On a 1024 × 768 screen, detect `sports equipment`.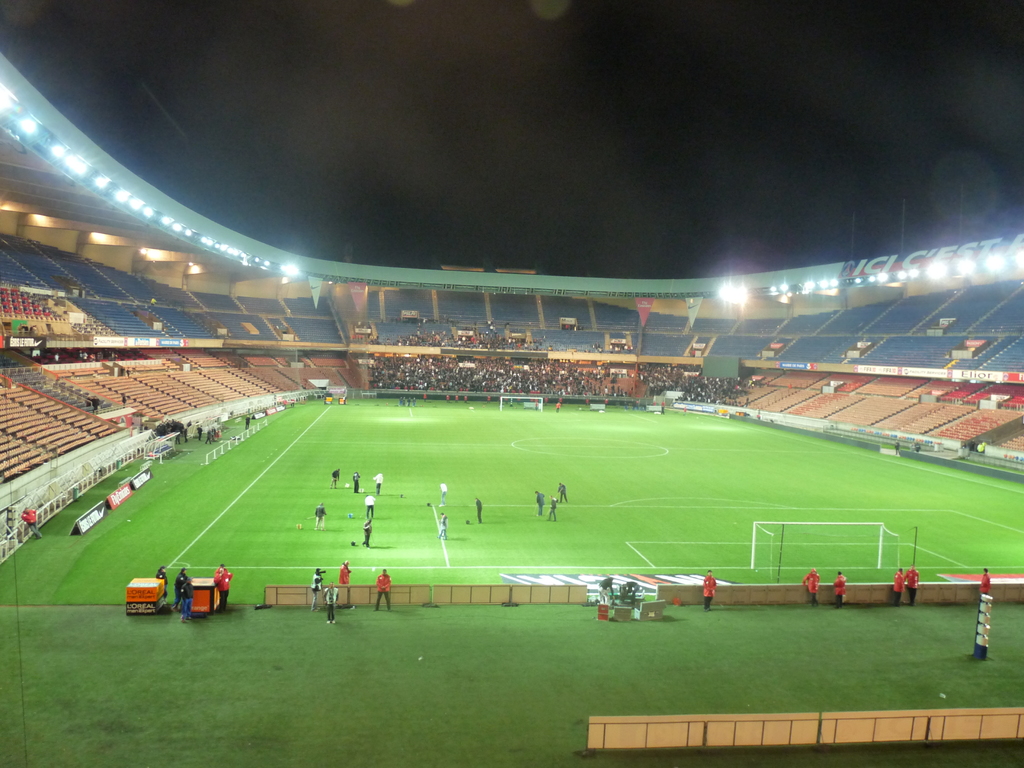
region(366, 529, 377, 545).
